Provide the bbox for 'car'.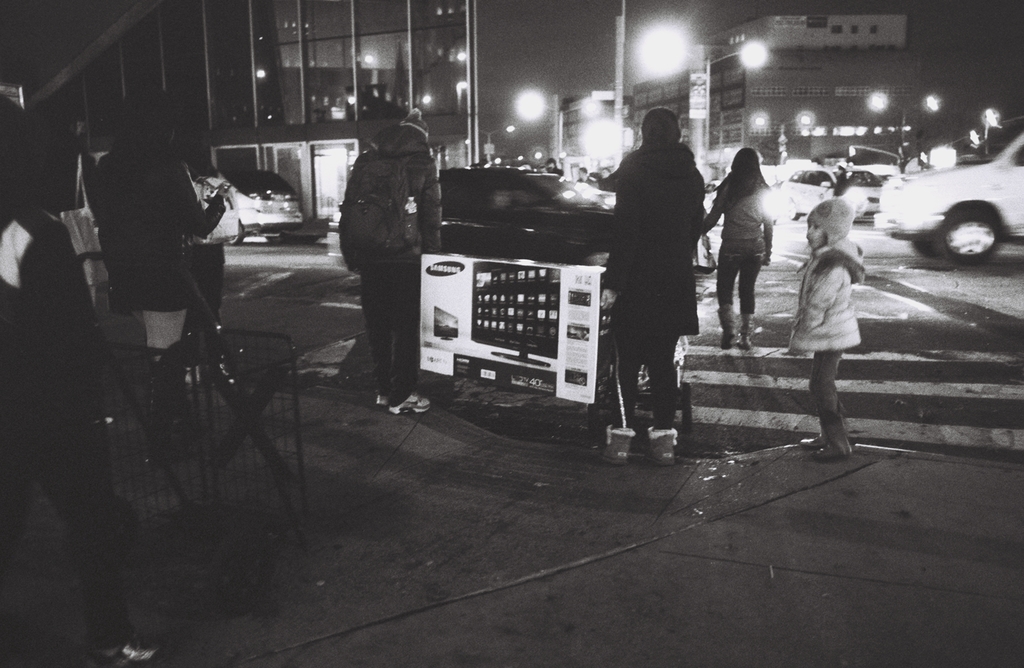
locate(866, 133, 1019, 263).
